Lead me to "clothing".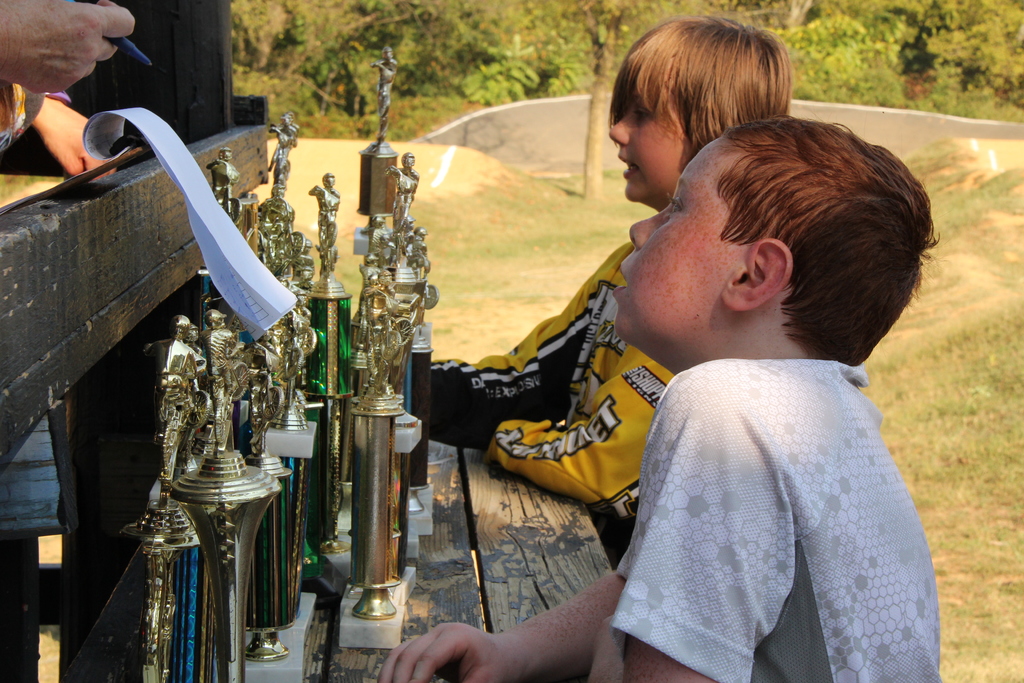
Lead to detection(0, 80, 83, 682).
